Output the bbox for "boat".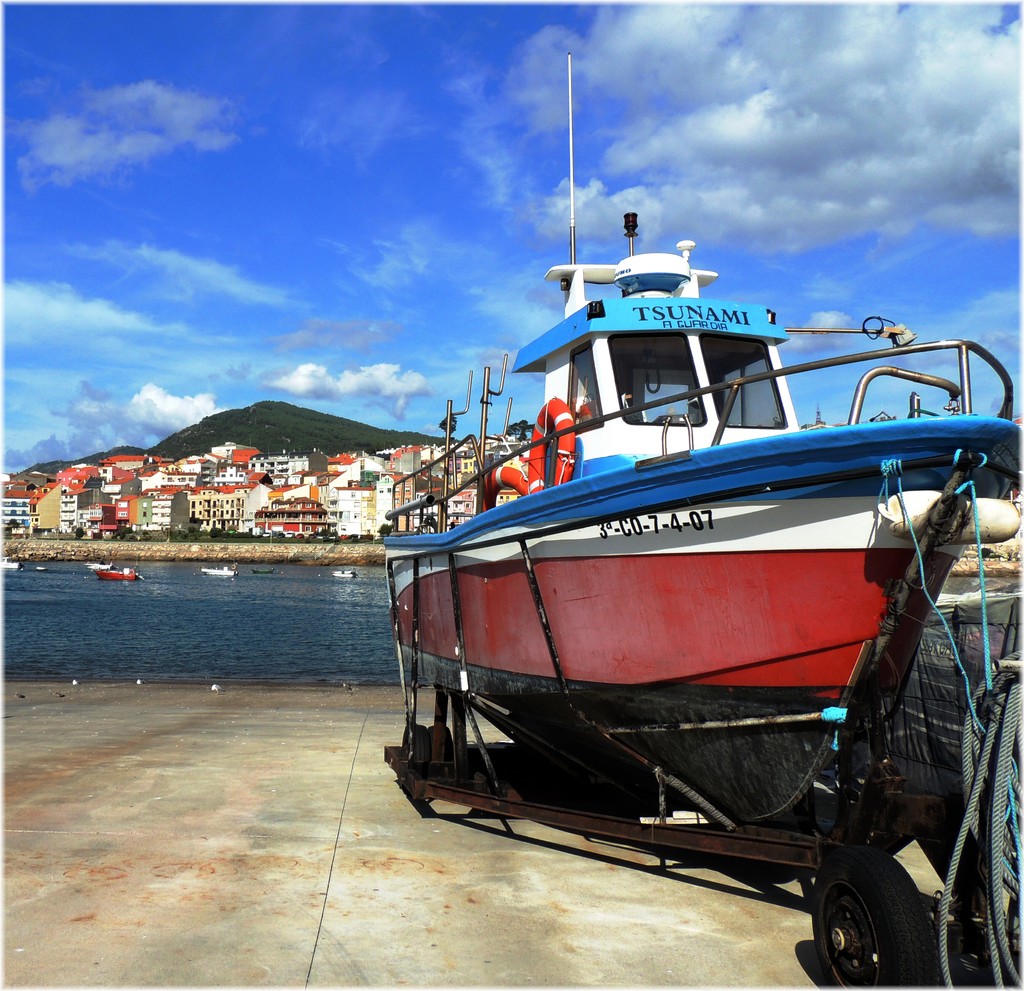
box=[348, 205, 1016, 940].
